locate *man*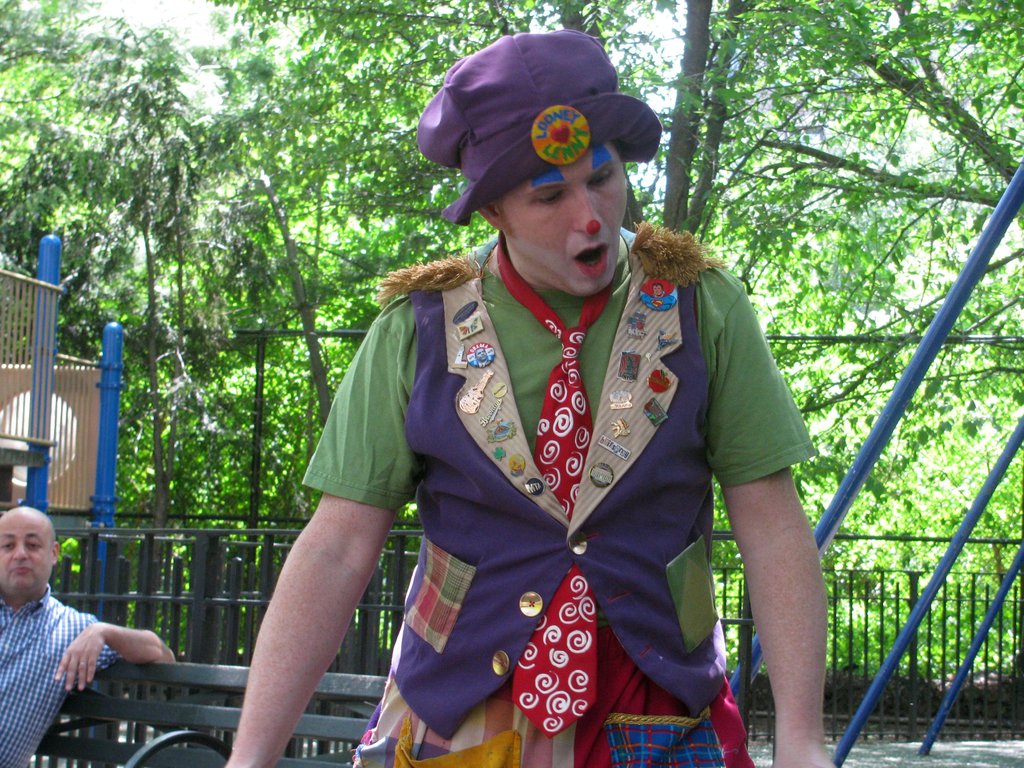
bbox=(0, 504, 175, 766)
